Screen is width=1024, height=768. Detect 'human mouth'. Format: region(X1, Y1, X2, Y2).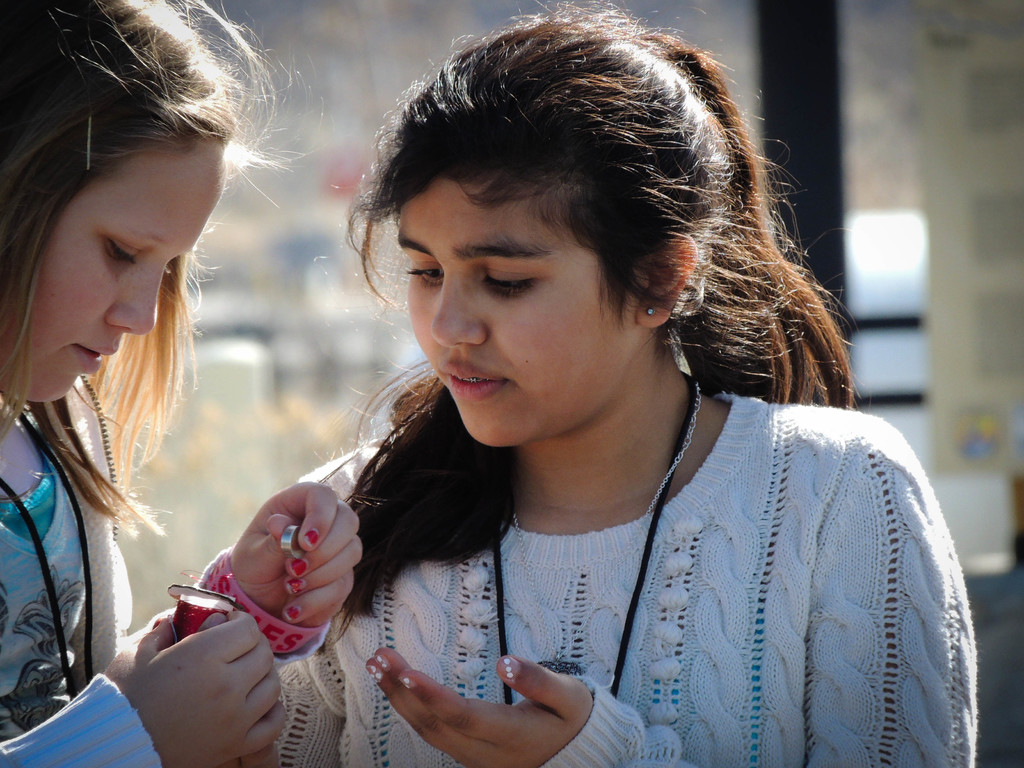
region(440, 363, 501, 395).
